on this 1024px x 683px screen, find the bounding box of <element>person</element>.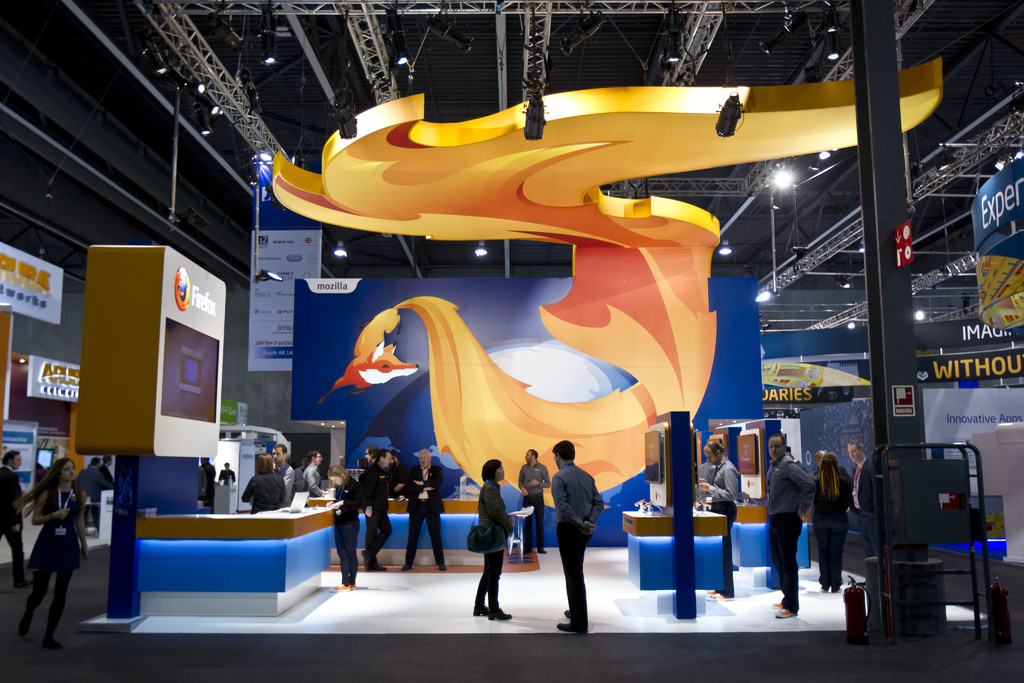
Bounding box: 546:440:611:630.
